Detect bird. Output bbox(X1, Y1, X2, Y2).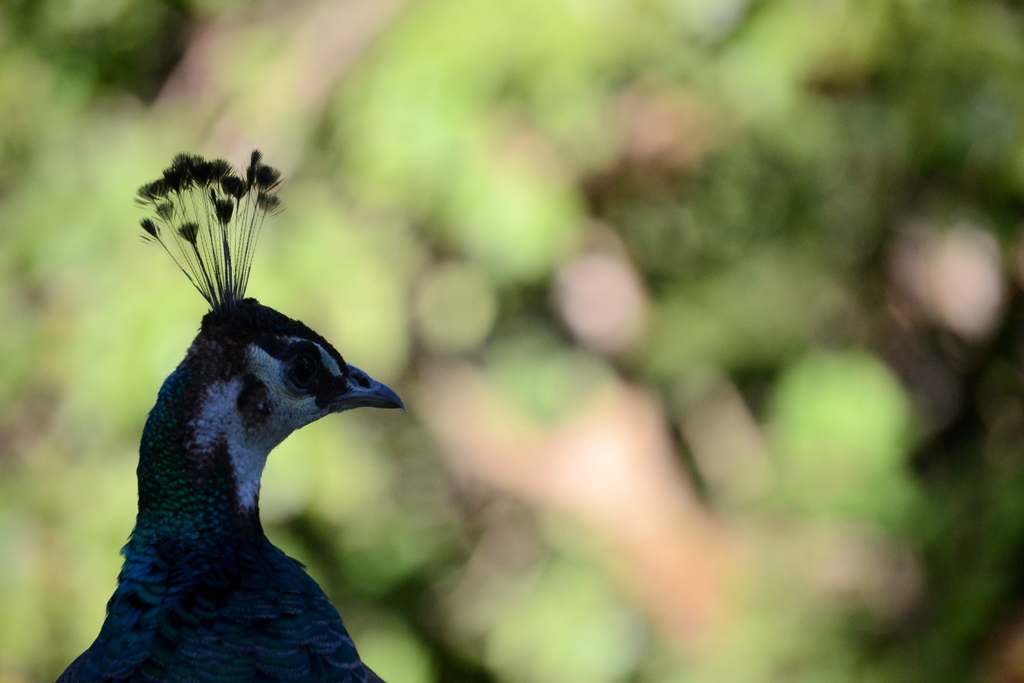
bbox(47, 216, 417, 666).
